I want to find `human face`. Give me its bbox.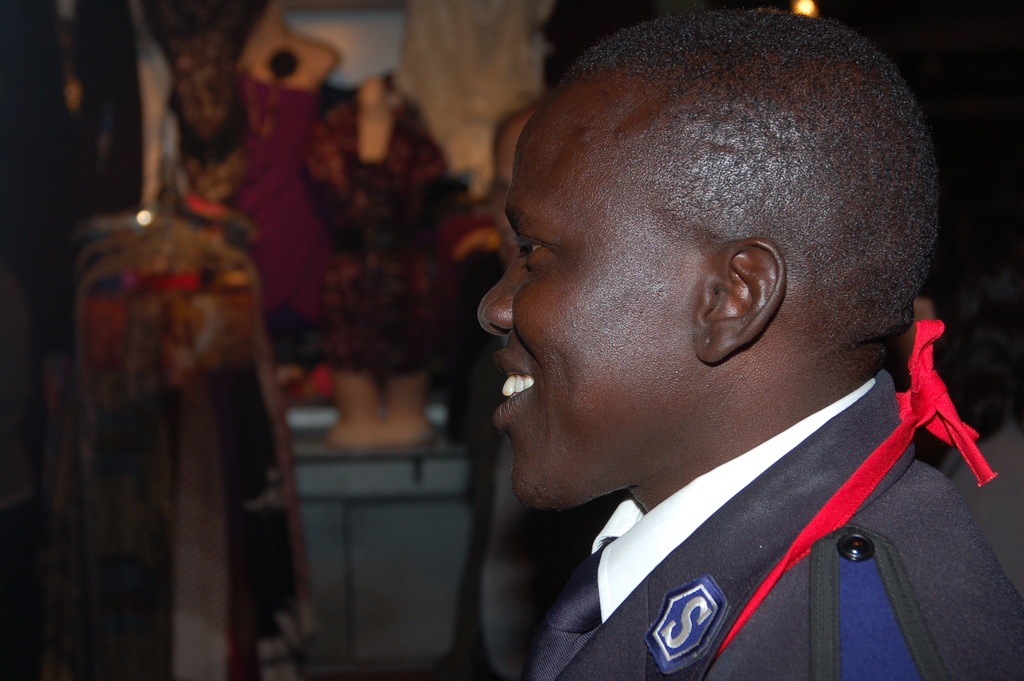
detection(478, 80, 694, 502).
